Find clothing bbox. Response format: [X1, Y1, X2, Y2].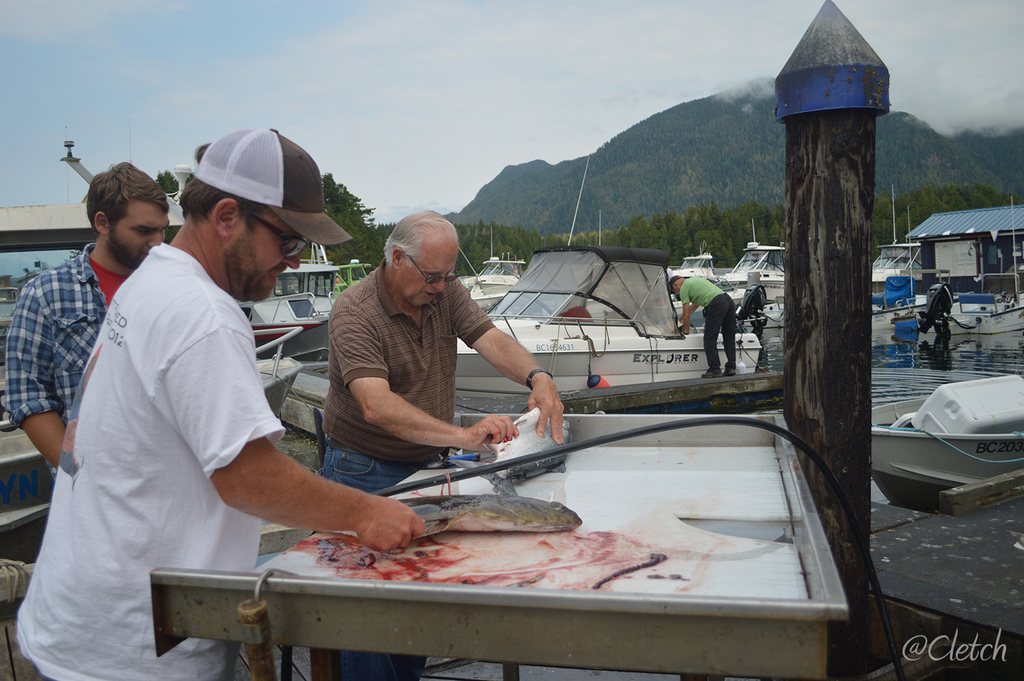
[0, 253, 282, 680].
